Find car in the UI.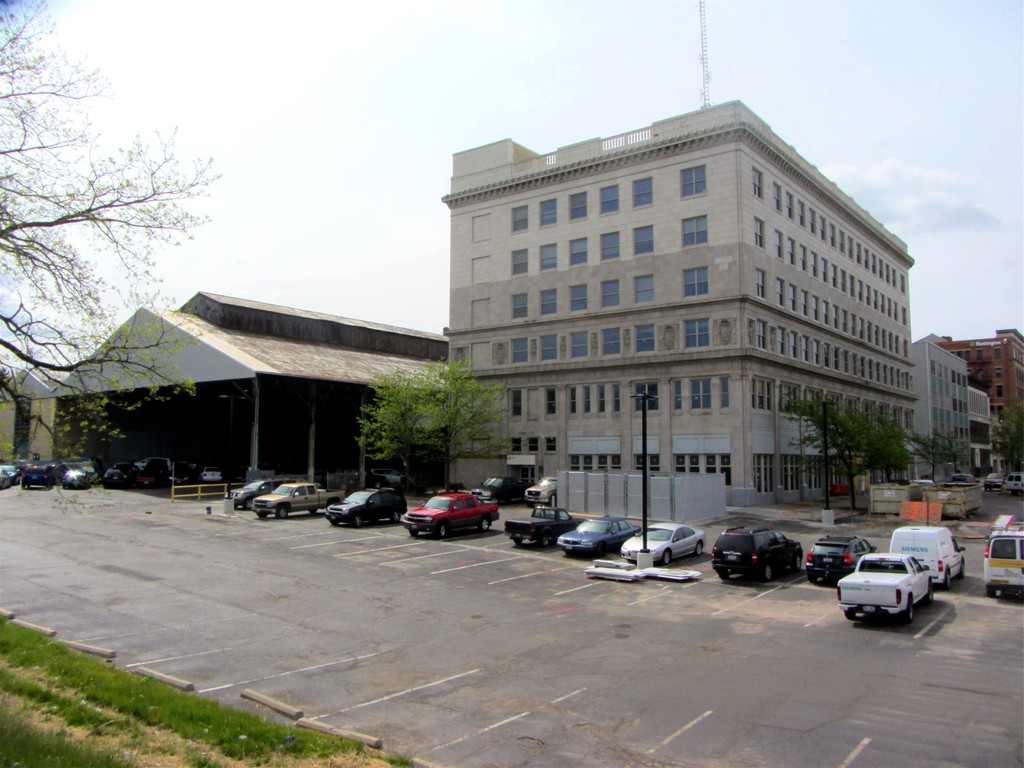
UI element at left=804, top=531, right=879, bottom=584.
